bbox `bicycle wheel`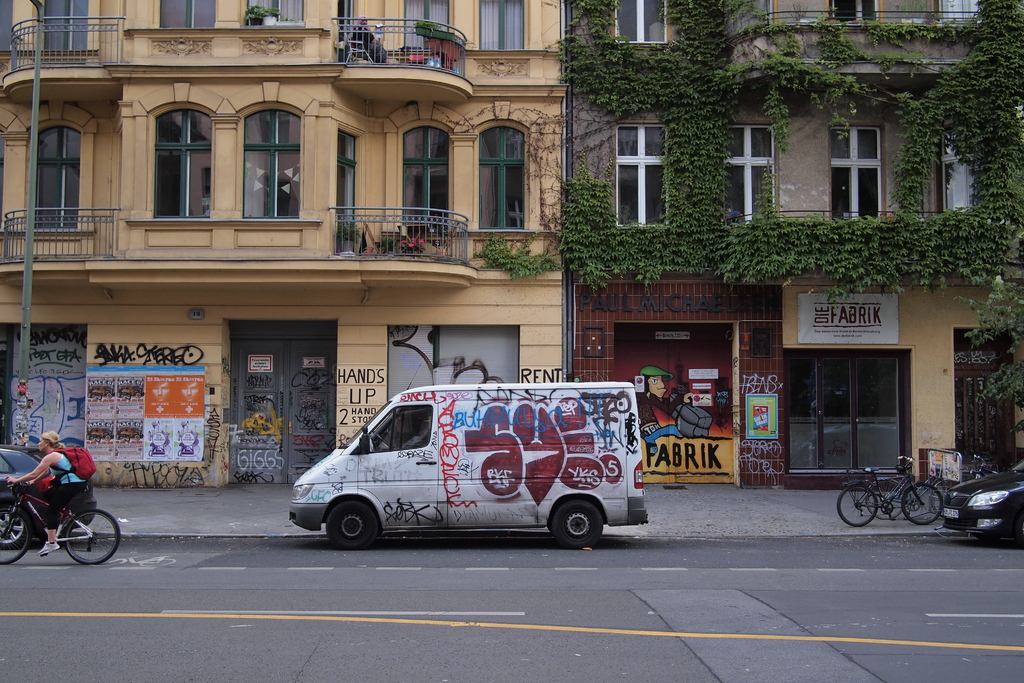
box(0, 506, 32, 566)
